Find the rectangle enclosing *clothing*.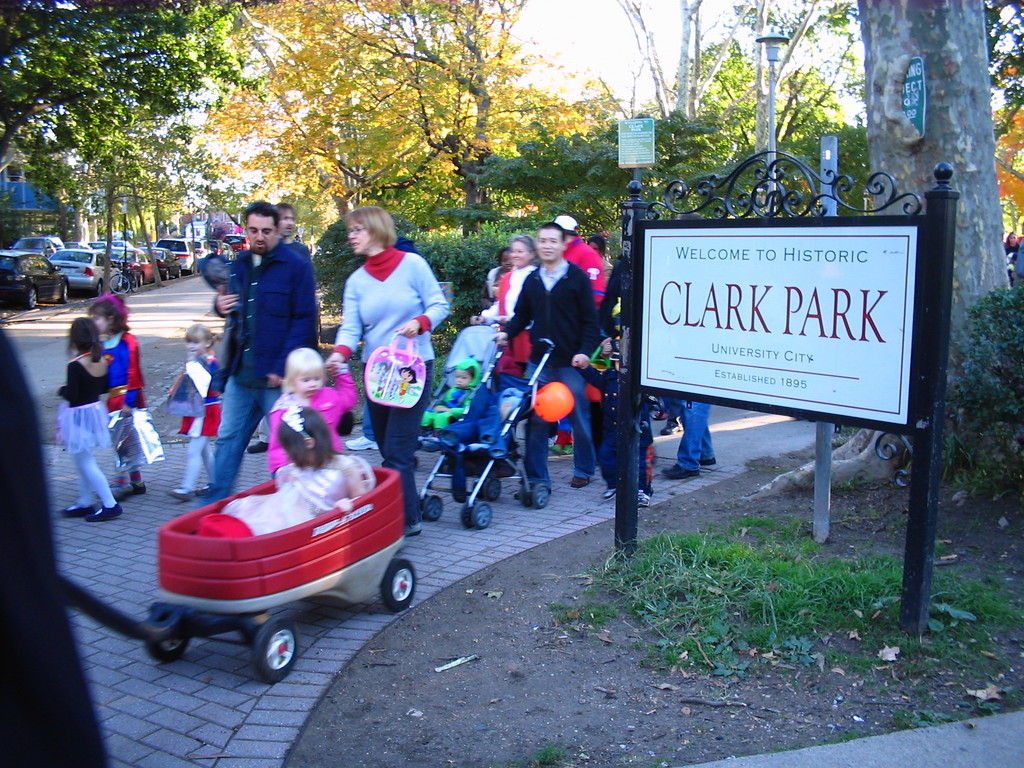
detection(497, 256, 600, 487).
